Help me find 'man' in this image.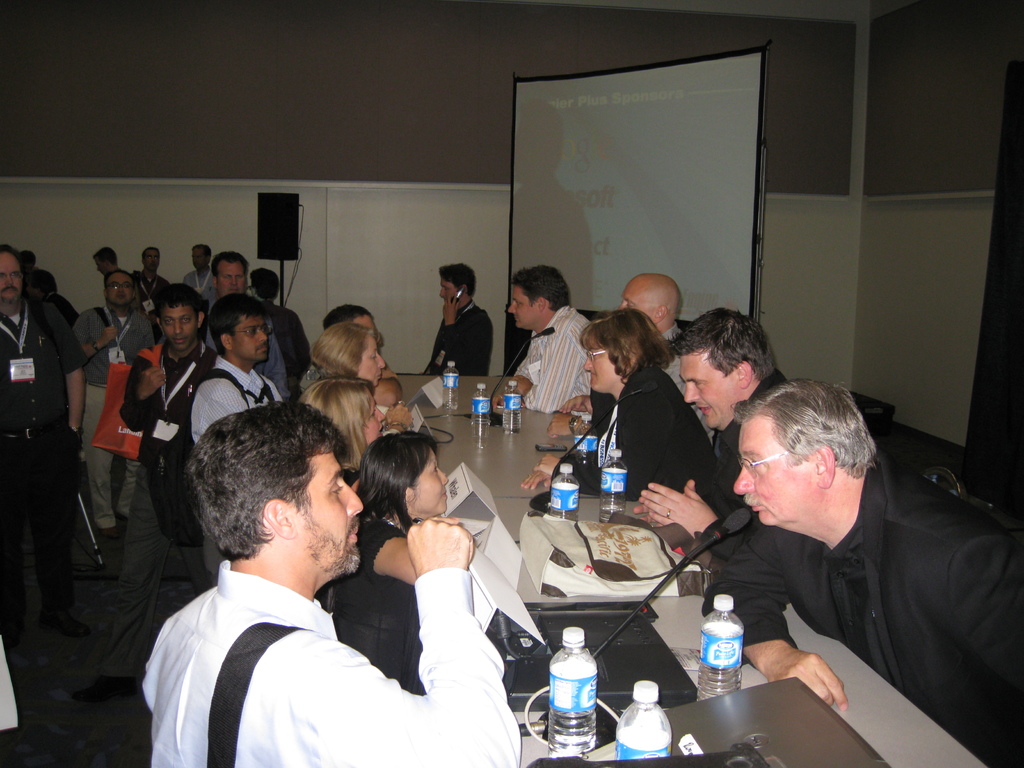
Found it: 182,244,217,303.
